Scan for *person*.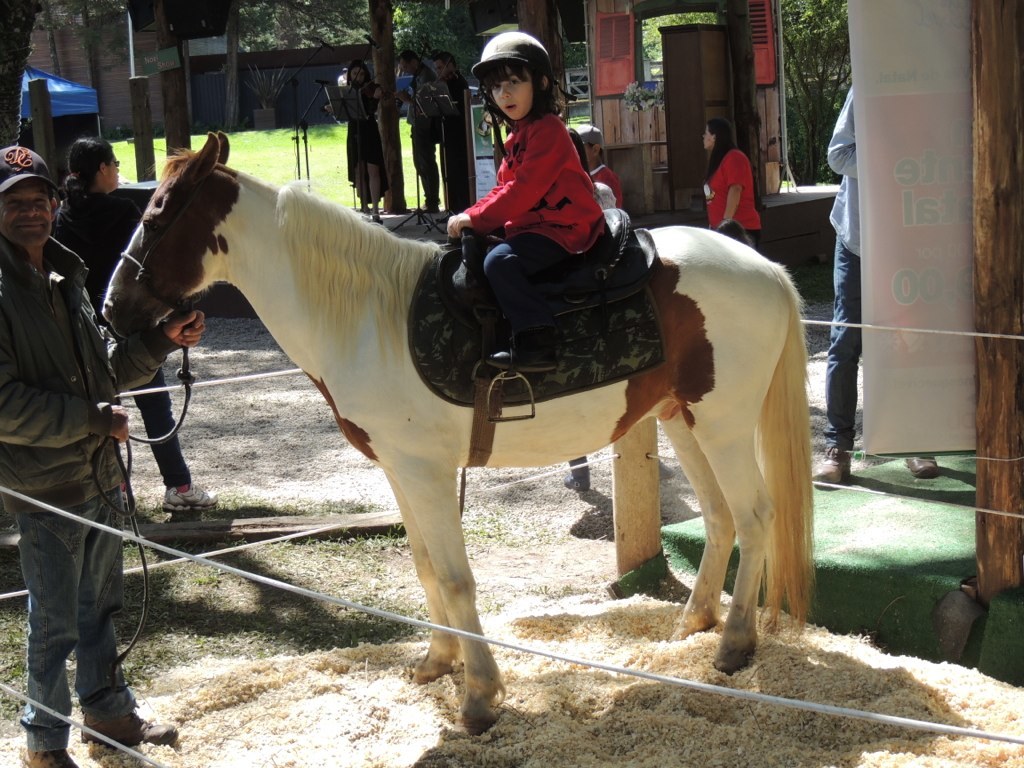
Scan result: <region>52, 136, 211, 509</region>.
